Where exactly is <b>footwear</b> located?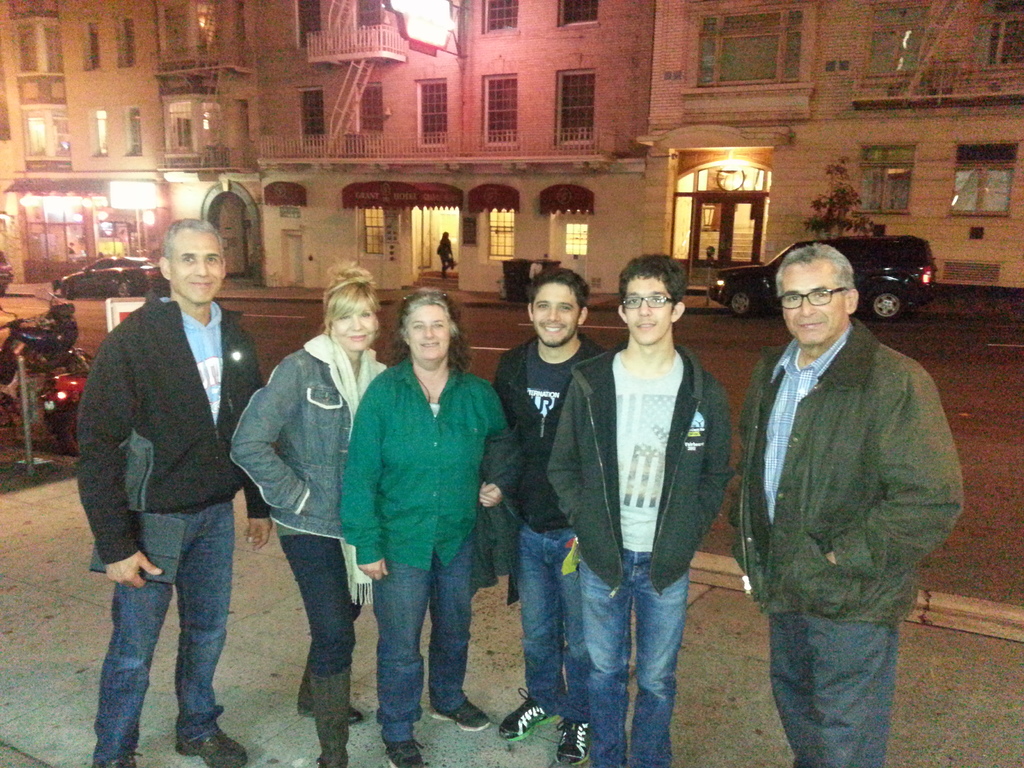
Its bounding box is (385,732,429,767).
